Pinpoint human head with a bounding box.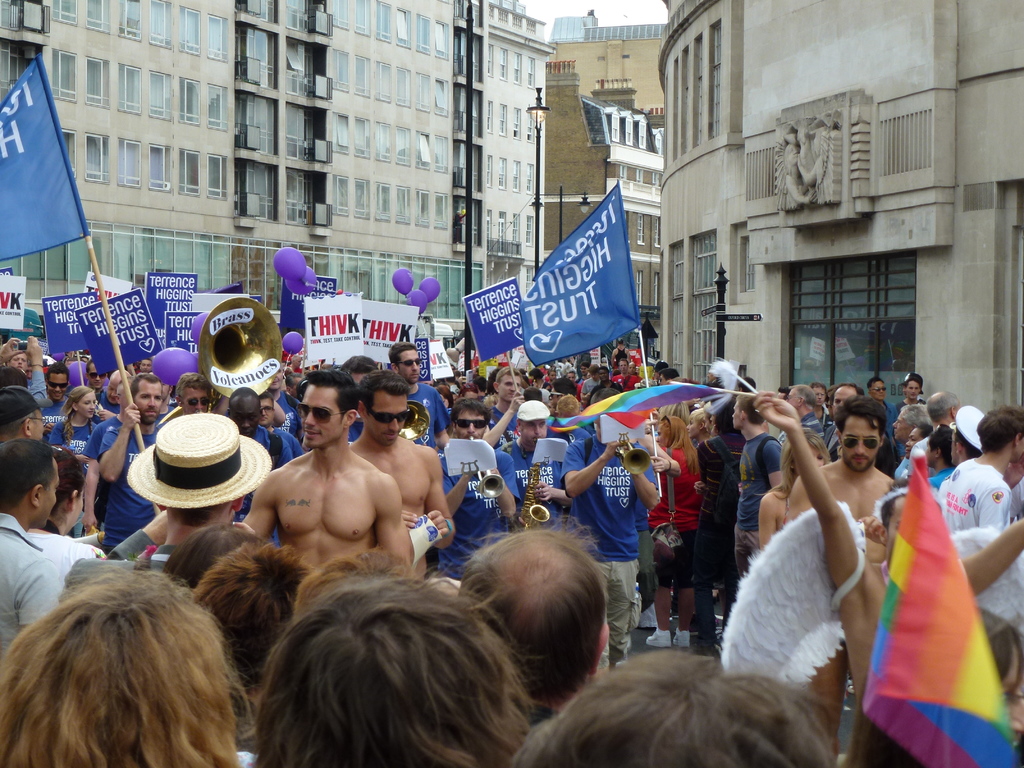
bbox=(600, 368, 612, 381).
